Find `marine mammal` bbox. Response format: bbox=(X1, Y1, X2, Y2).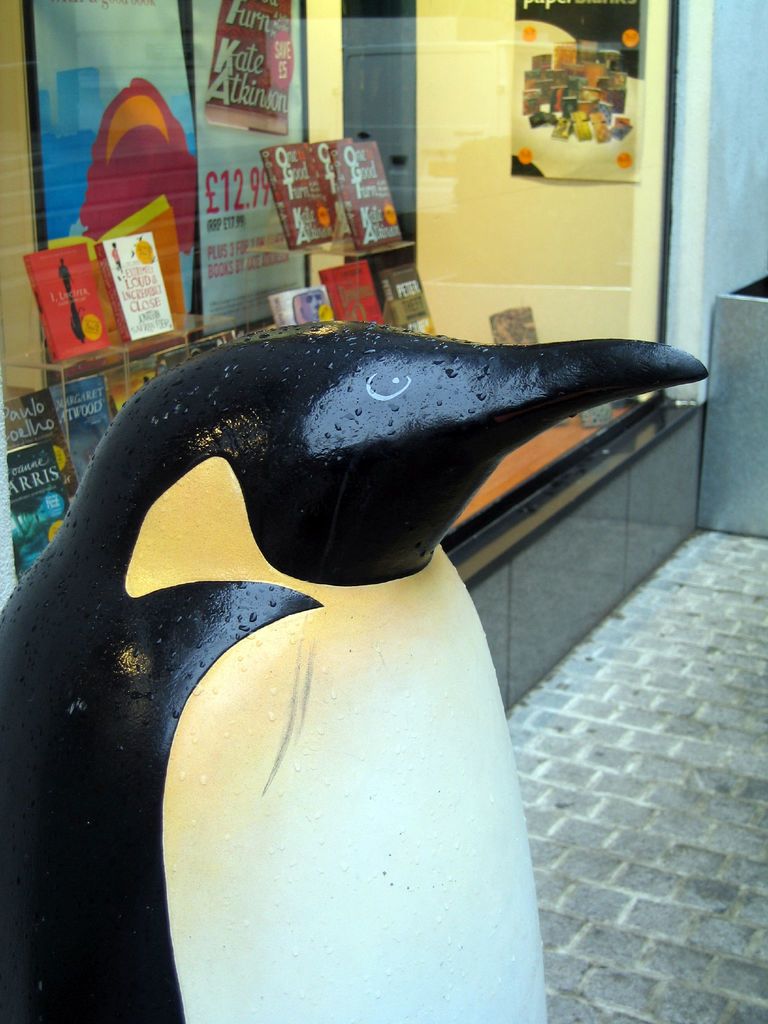
bbox=(19, 355, 685, 947).
